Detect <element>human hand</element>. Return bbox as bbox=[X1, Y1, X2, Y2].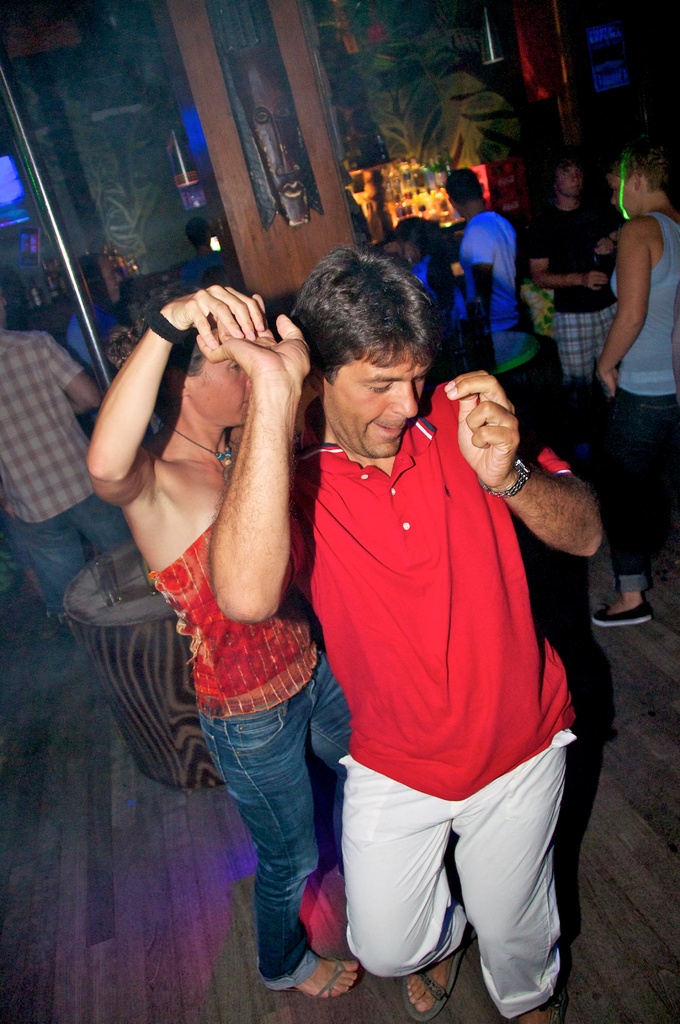
bbox=[451, 367, 522, 476].
